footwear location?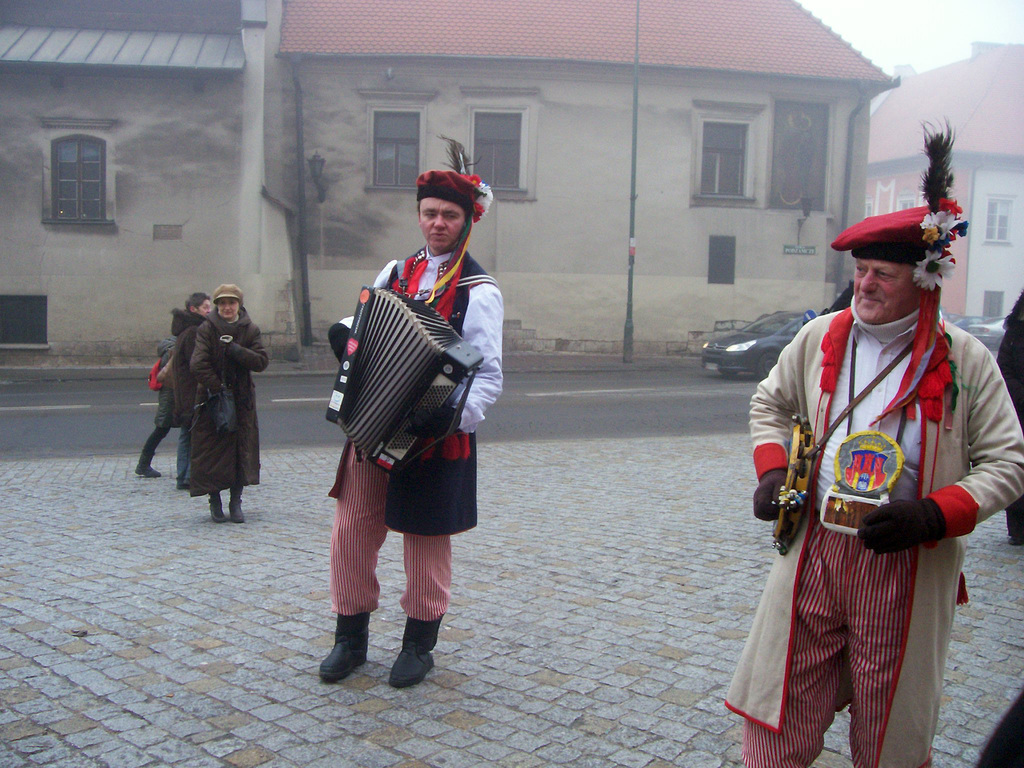
l=134, t=464, r=158, b=477
